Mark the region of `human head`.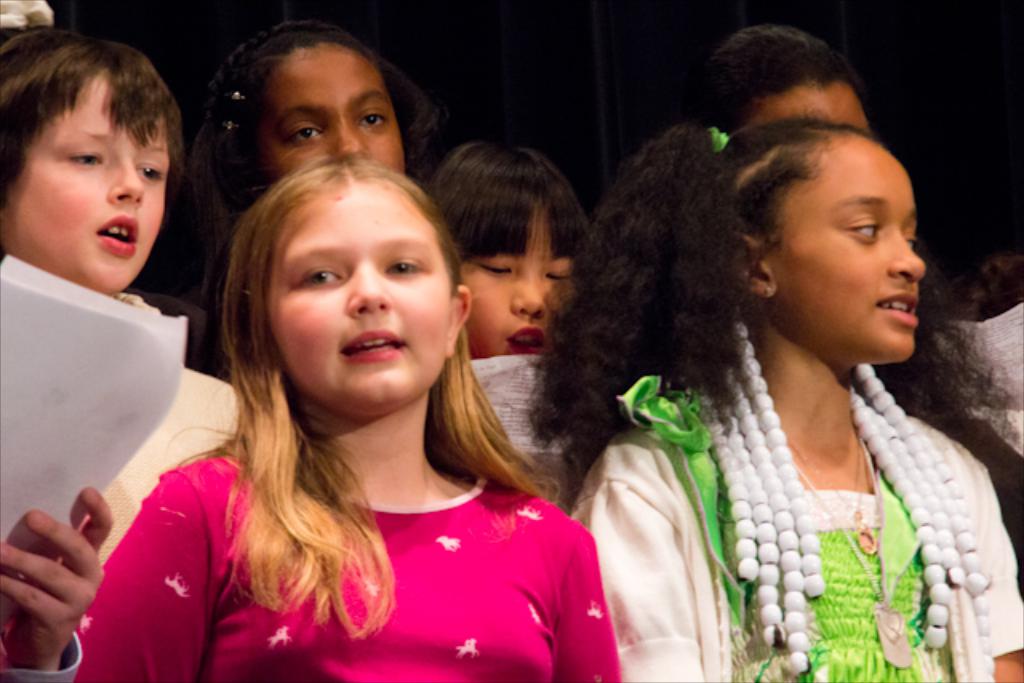
Region: [x1=194, y1=21, x2=446, y2=181].
